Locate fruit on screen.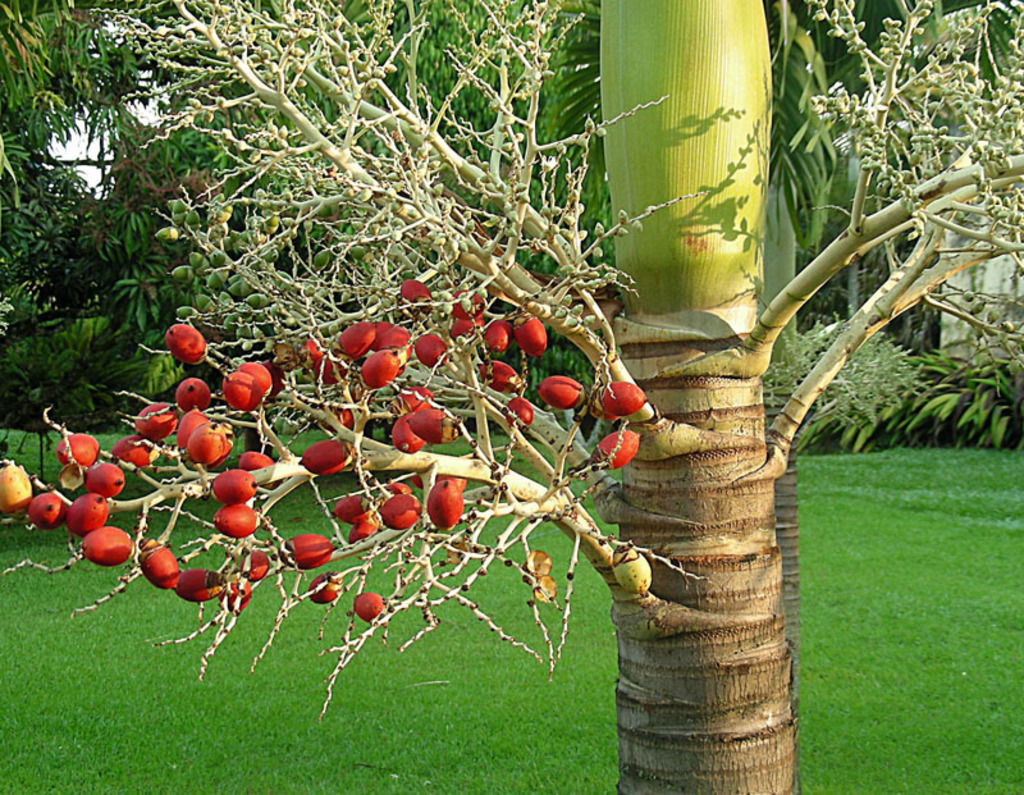
On screen at 353/590/389/622.
